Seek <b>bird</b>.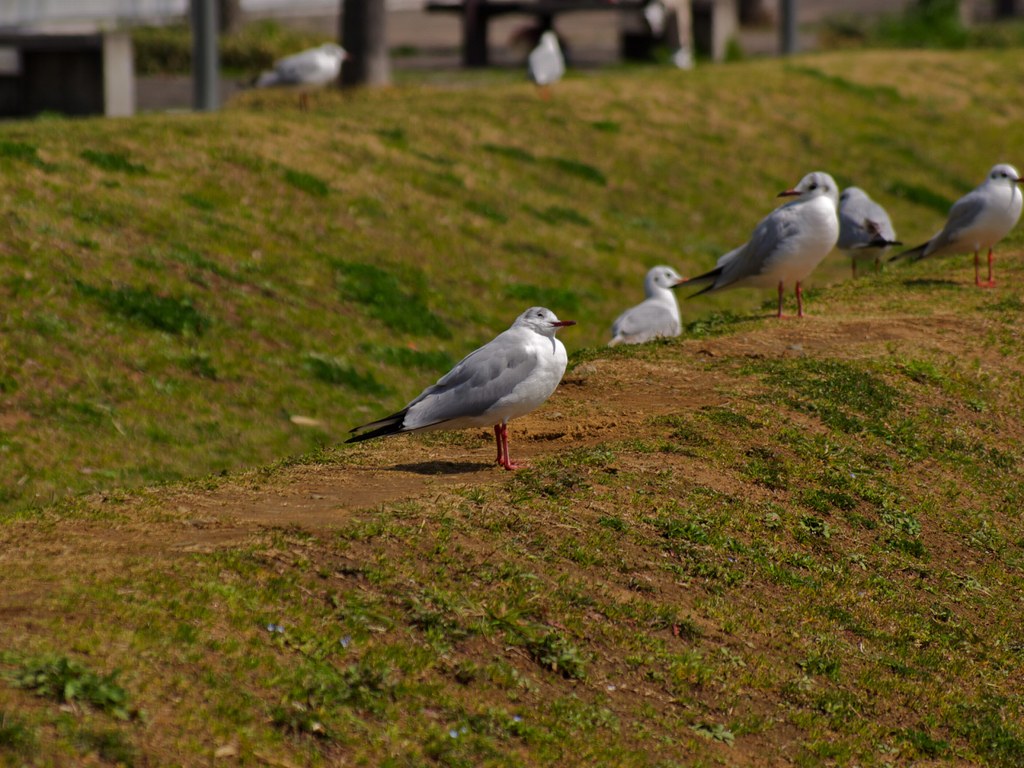
left=671, top=168, right=840, bottom=321.
